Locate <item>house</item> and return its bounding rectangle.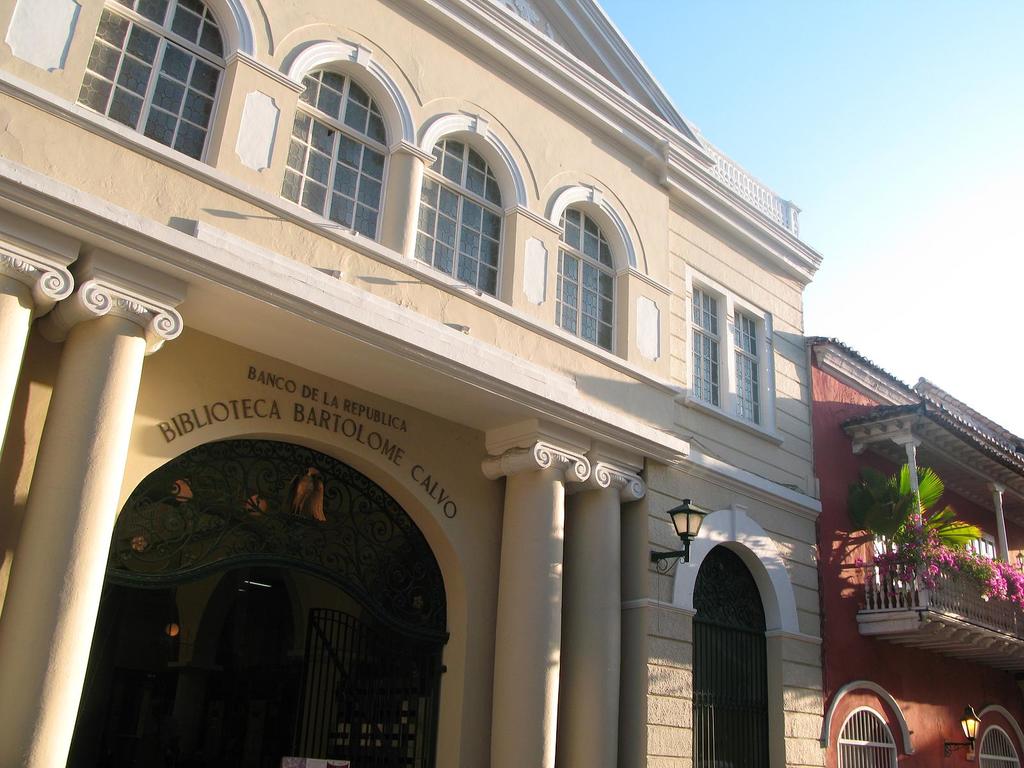
bbox=(807, 335, 1023, 767).
